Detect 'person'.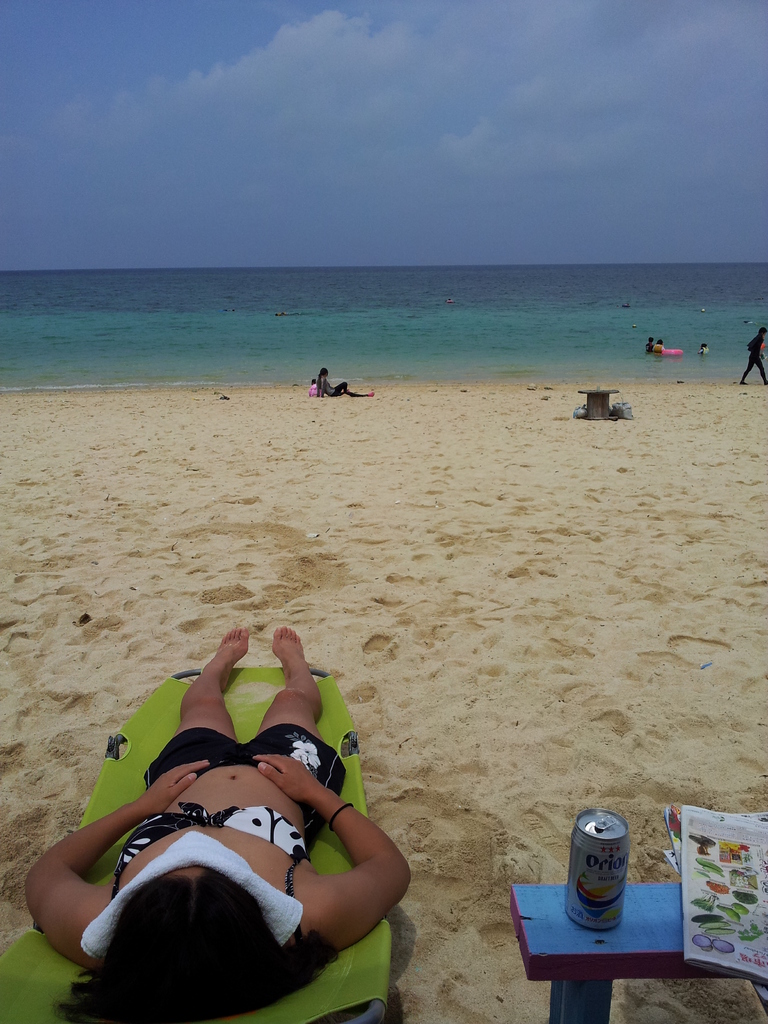
Detected at pyautogui.locateOnScreen(652, 335, 666, 358).
